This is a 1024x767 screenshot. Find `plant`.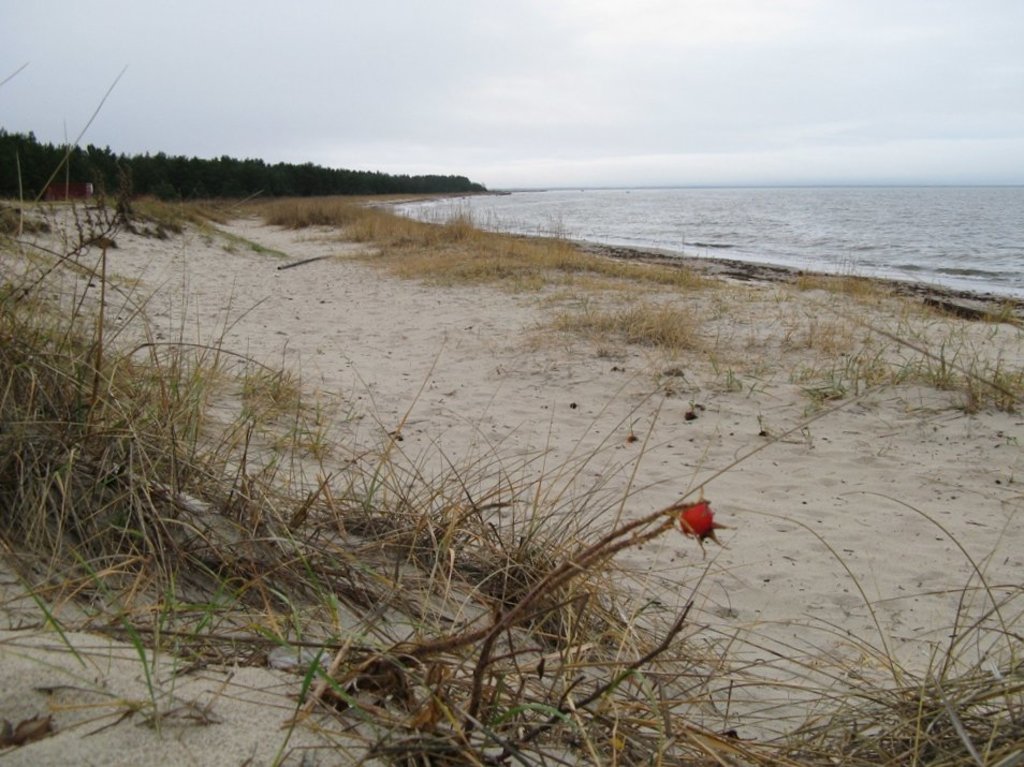
Bounding box: l=251, t=566, r=382, b=680.
